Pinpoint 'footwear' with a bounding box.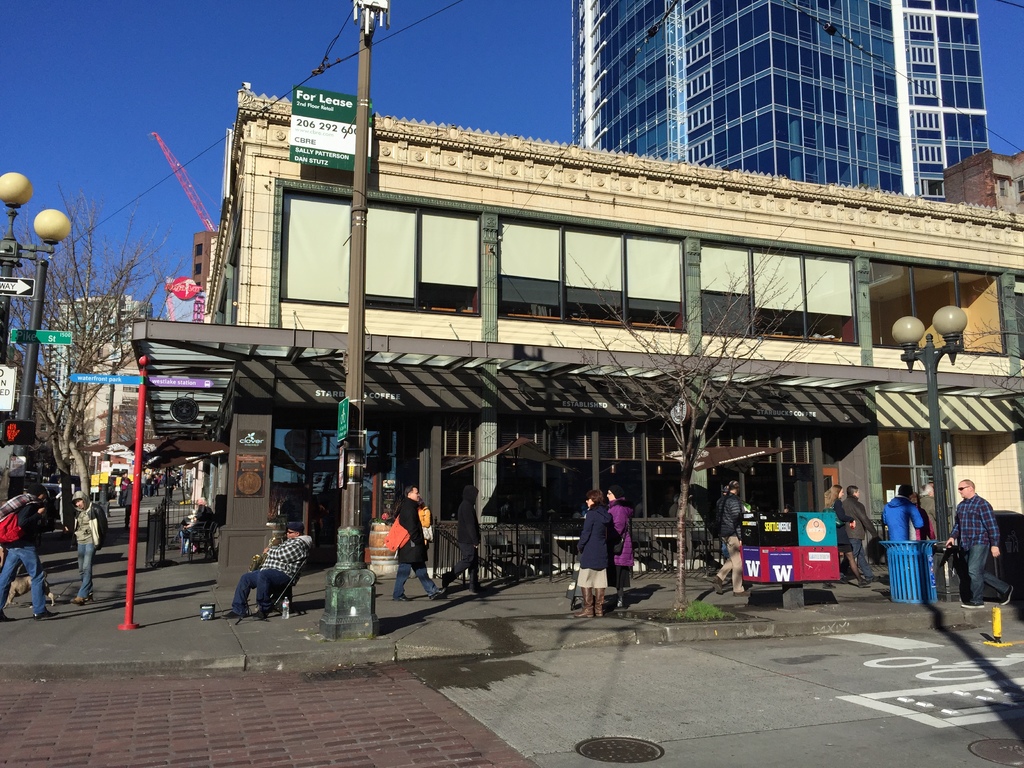
crop(225, 613, 243, 616).
